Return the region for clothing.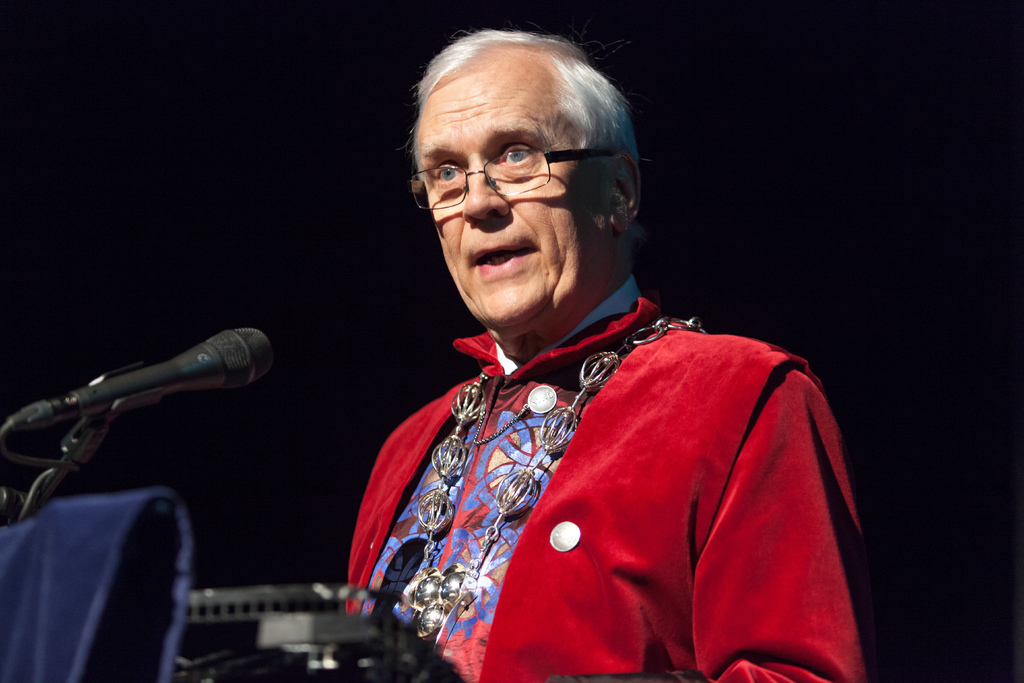
(339,270,872,682).
